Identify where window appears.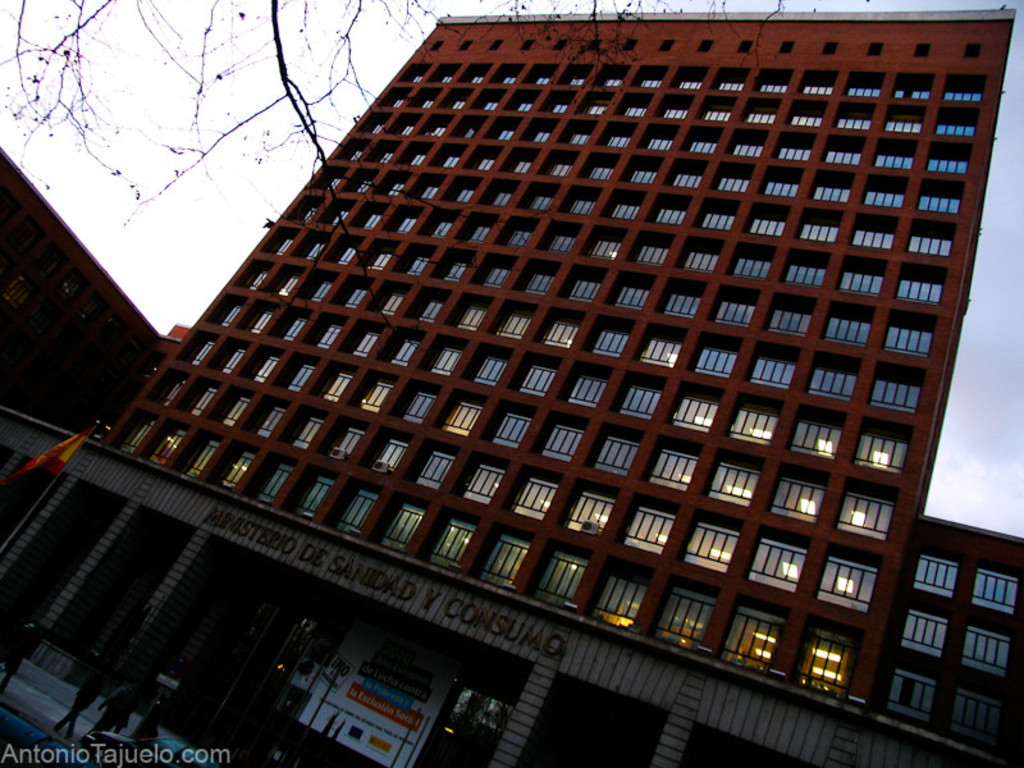
Appears at (626,104,648,118).
